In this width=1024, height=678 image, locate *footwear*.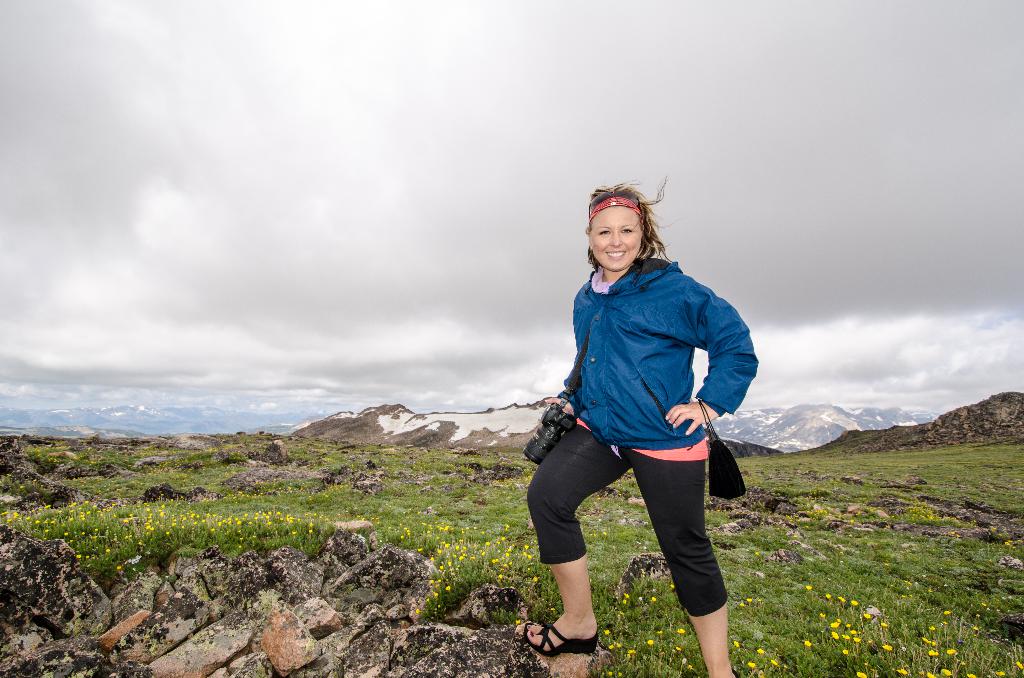
Bounding box: region(540, 579, 598, 659).
